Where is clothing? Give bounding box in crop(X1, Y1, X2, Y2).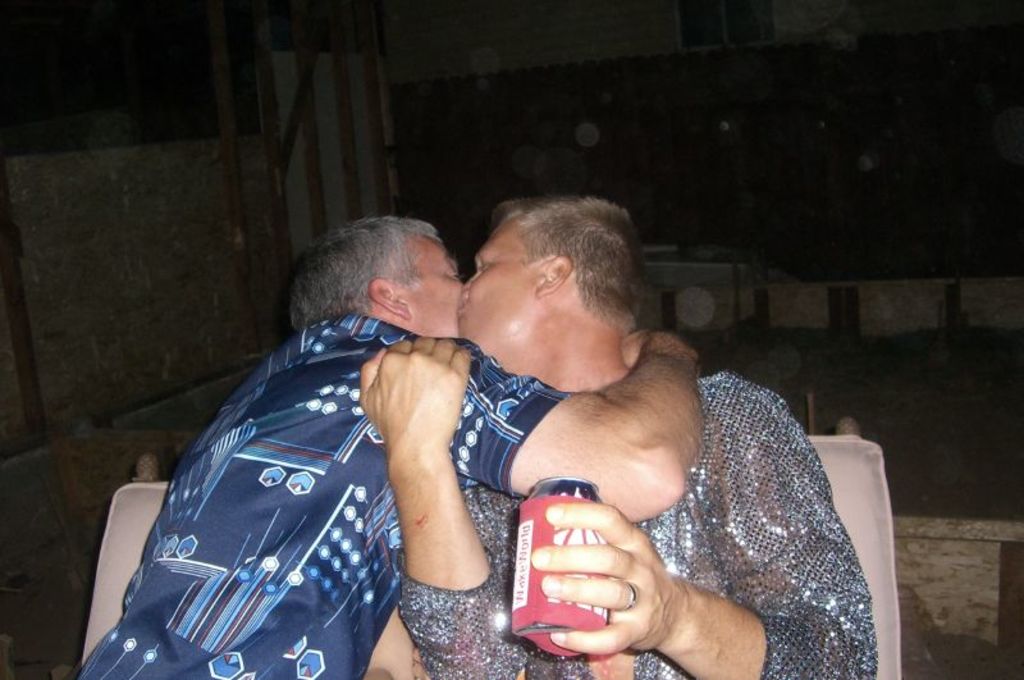
crop(127, 284, 593, 670).
